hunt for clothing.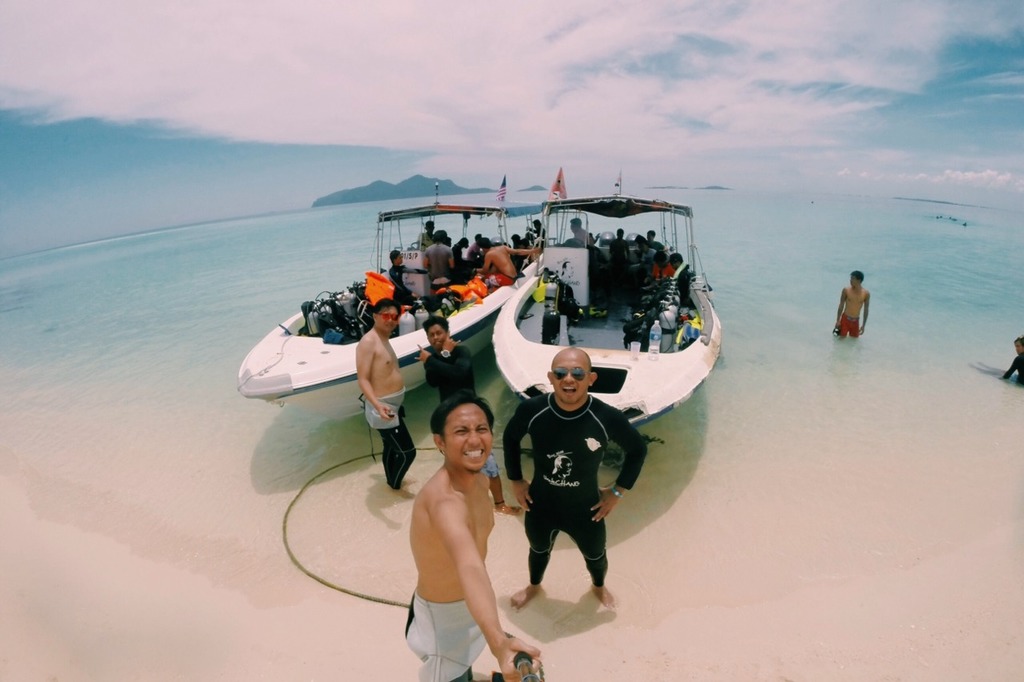
Hunted down at Rect(367, 393, 414, 489).
